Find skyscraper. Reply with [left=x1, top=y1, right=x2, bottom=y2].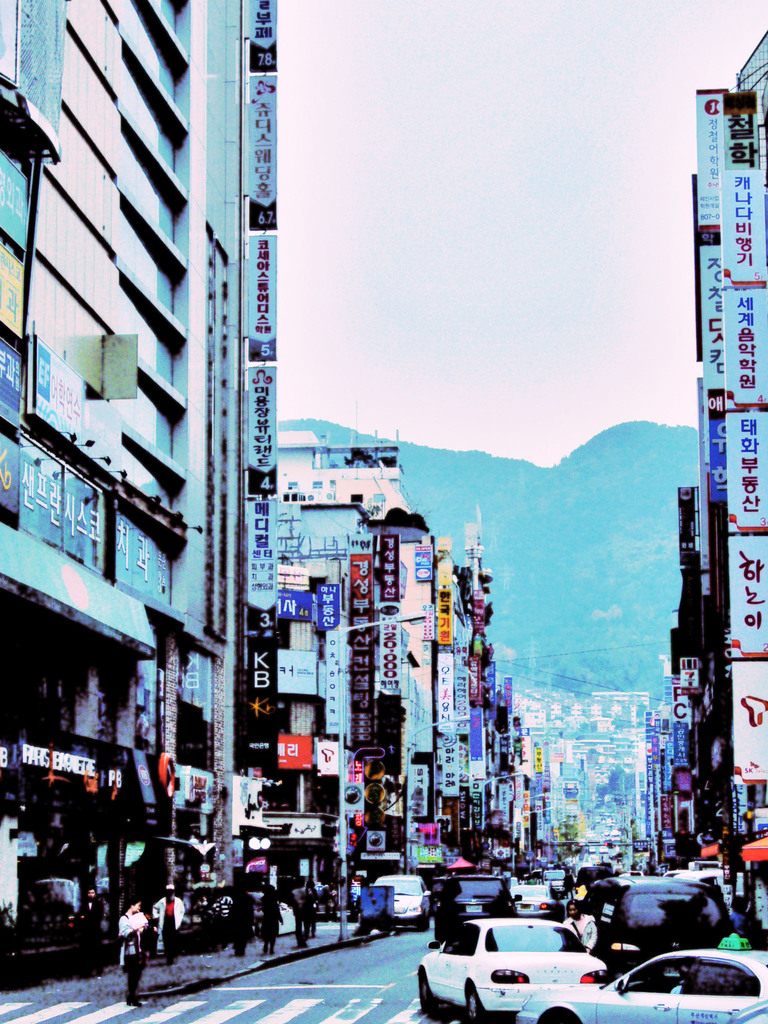
[left=17, top=0, right=275, bottom=808].
